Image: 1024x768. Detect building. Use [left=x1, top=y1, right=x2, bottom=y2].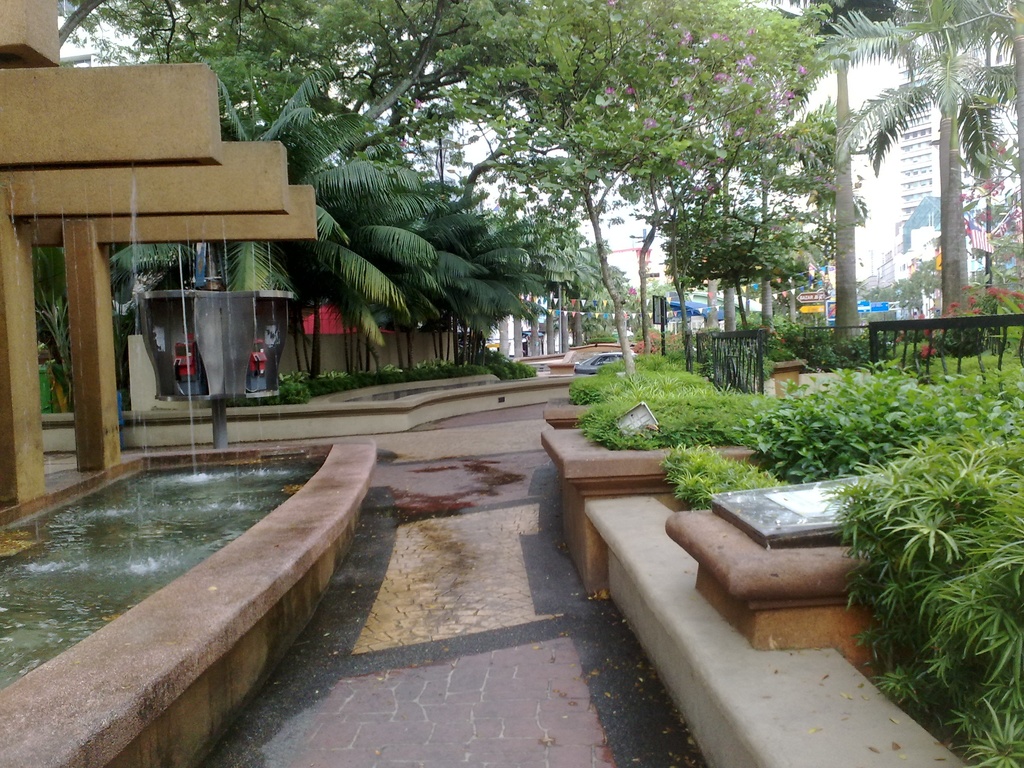
[left=895, top=32, right=1023, bottom=322].
